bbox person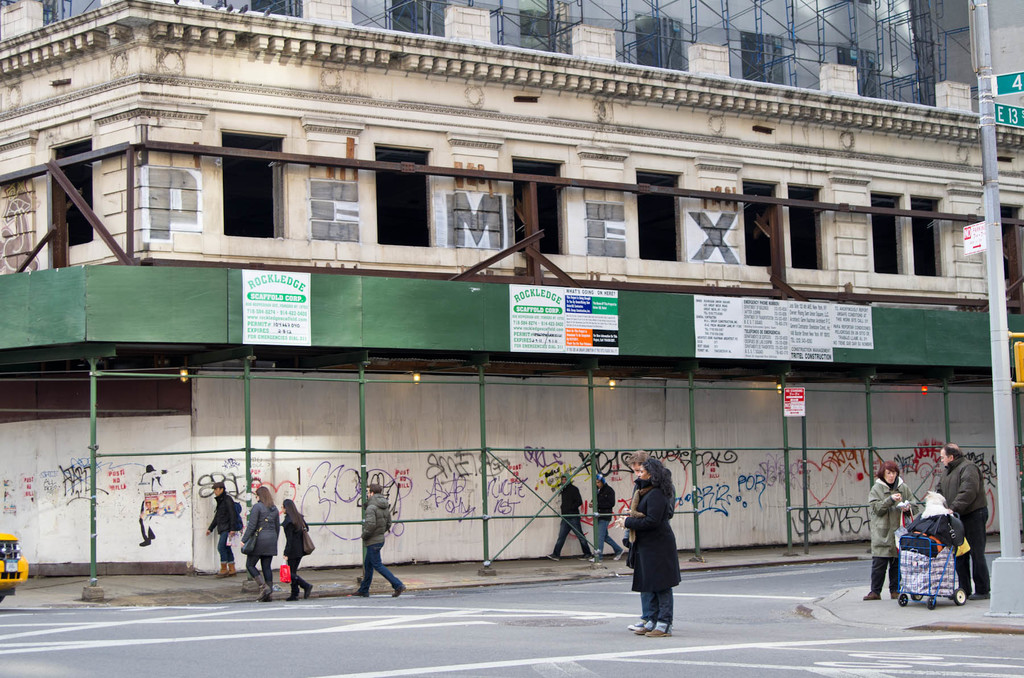
283,497,305,595
